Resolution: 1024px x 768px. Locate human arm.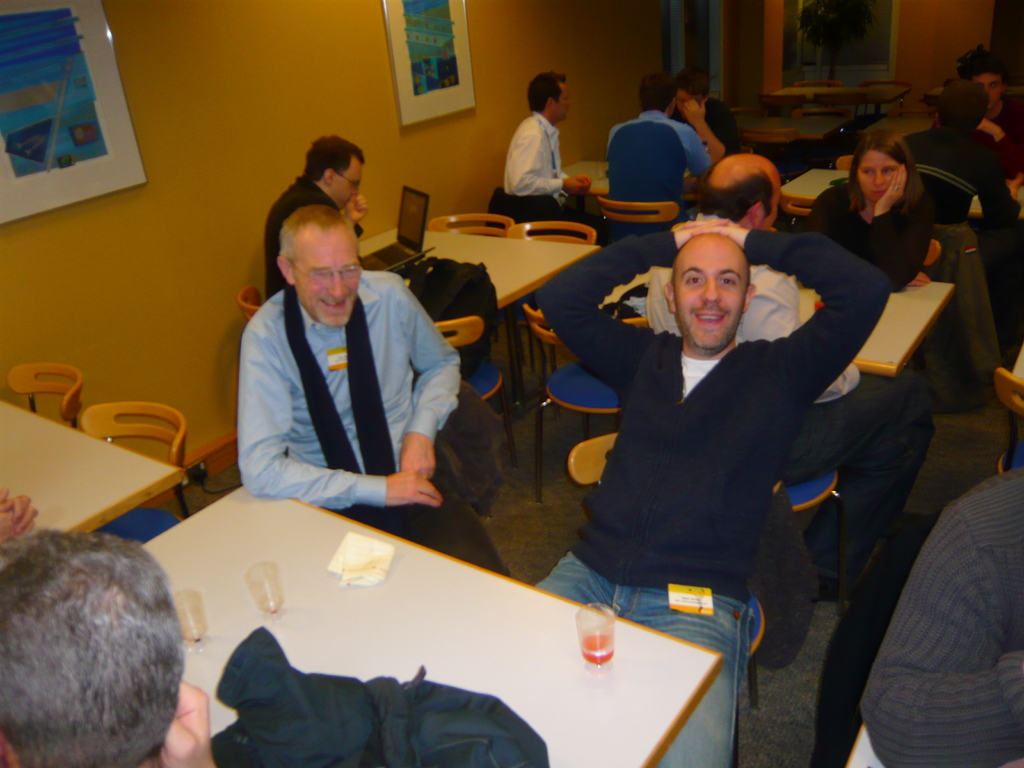
select_region(396, 280, 462, 477).
